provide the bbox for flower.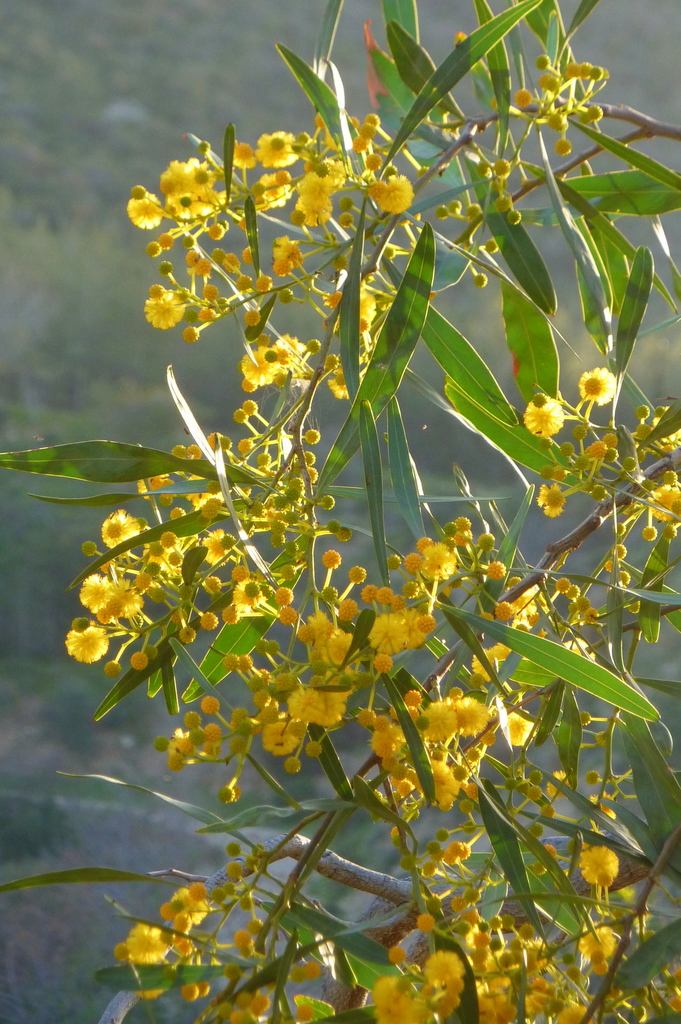
373,172,419,216.
